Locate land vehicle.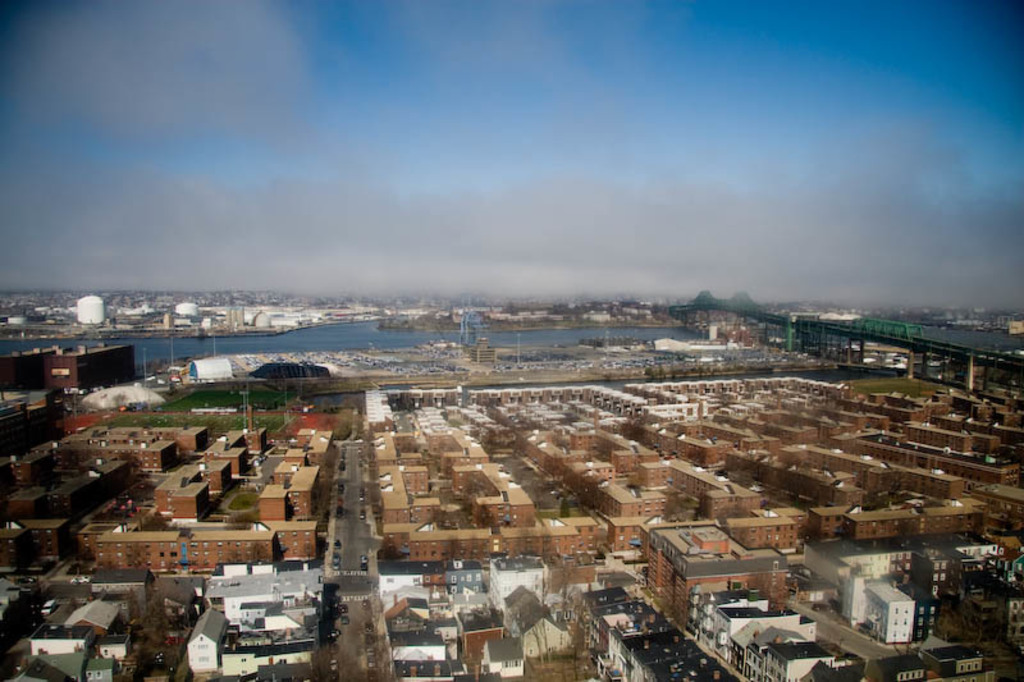
Bounding box: (left=338, top=612, right=351, bottom=626).
